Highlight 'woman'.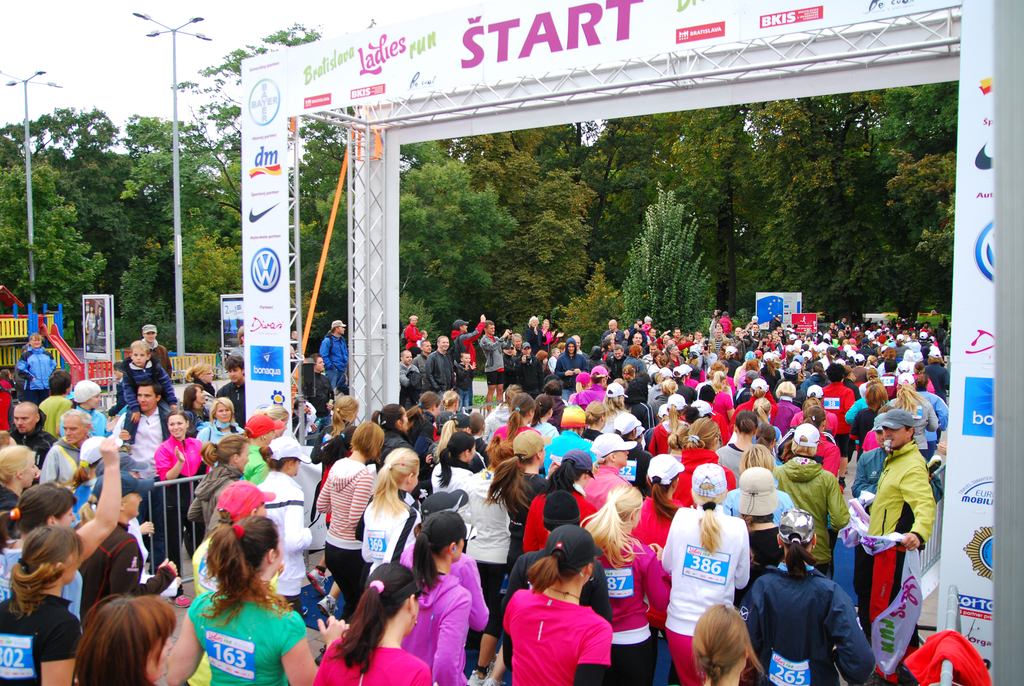
Highlighted region: [left=644, top=398, right=693, bottom=451].
